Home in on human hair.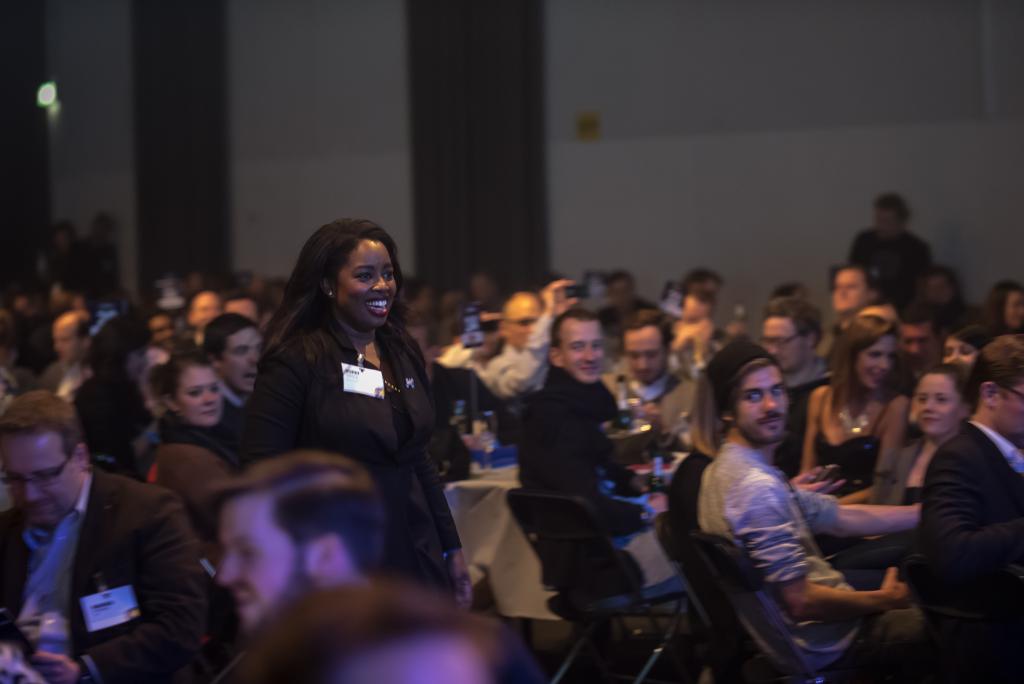
Homed in at [left=937, top=317, right=999, bottom=350].
